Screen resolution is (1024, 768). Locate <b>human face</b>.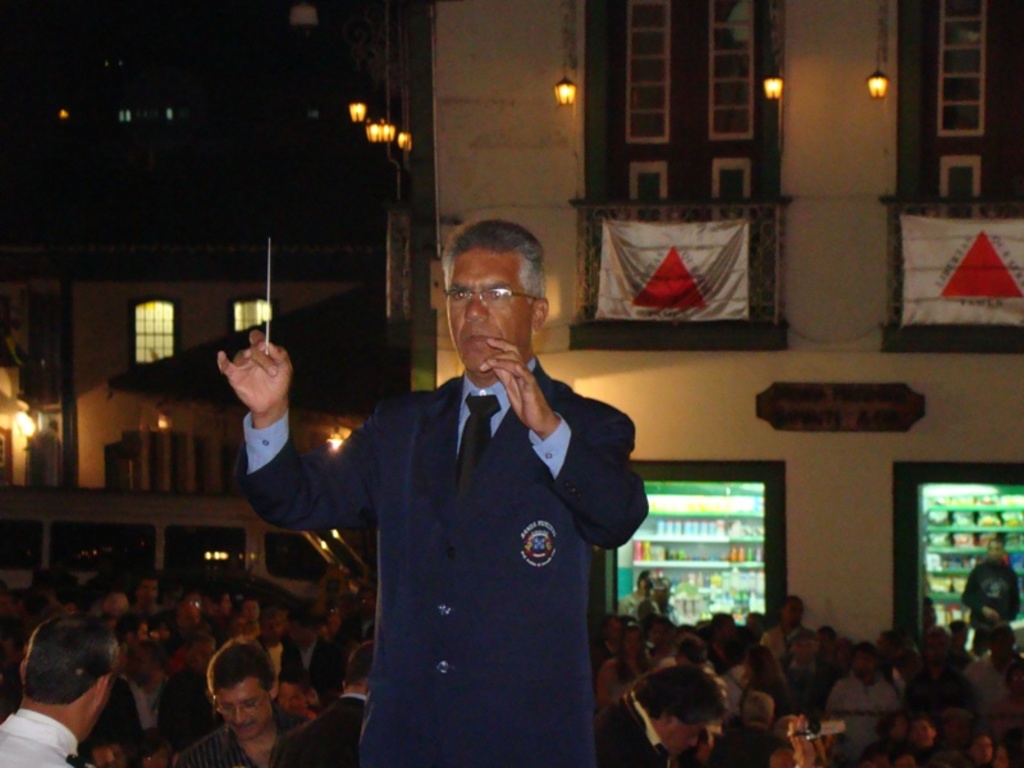
<bbox>672, 721, 717, 760</bbox>.
